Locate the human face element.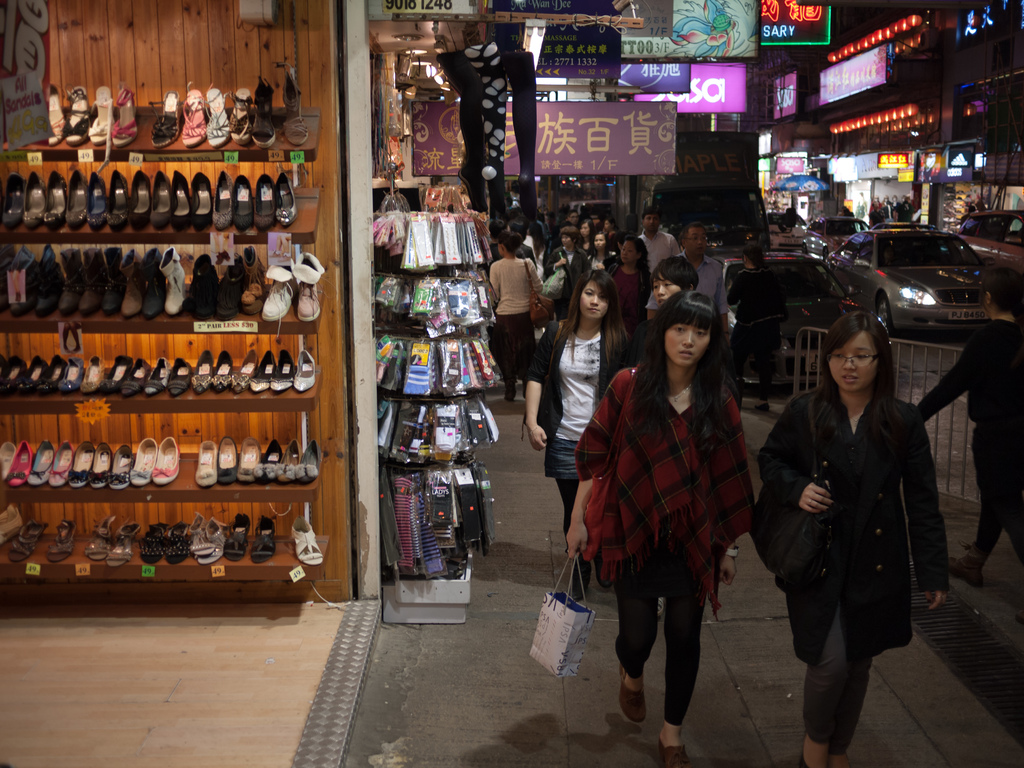
Element bbox: rect(579, 223, 589, 239).
